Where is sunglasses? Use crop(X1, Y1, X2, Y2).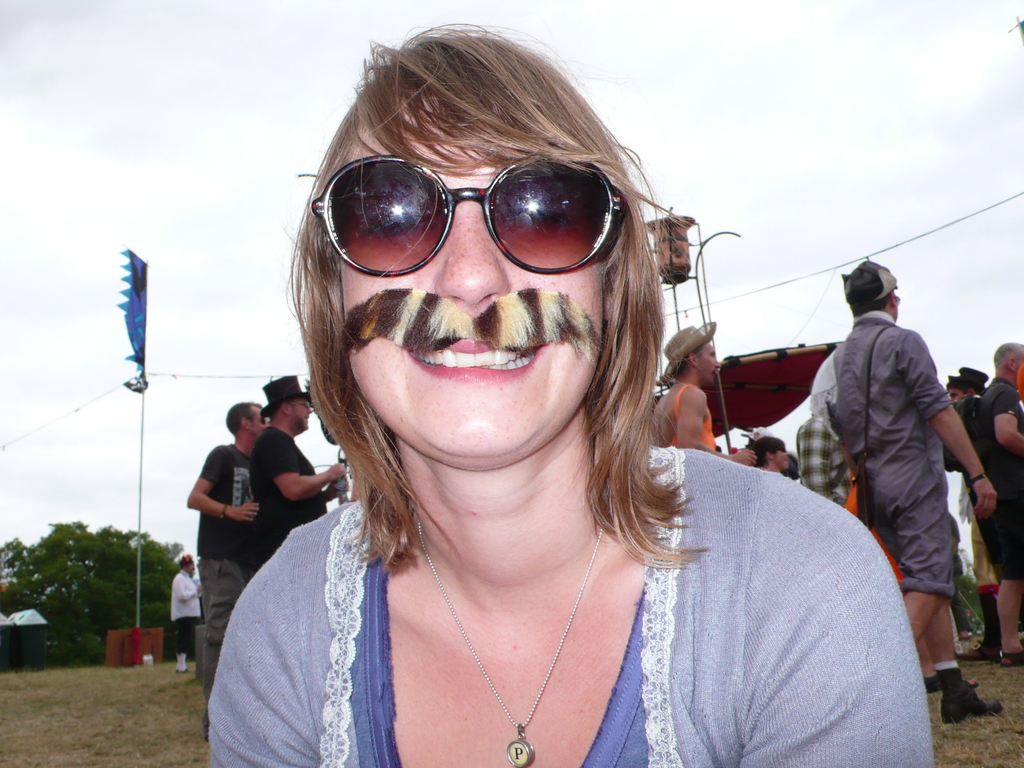
crop(308, 156, 620, 273).
